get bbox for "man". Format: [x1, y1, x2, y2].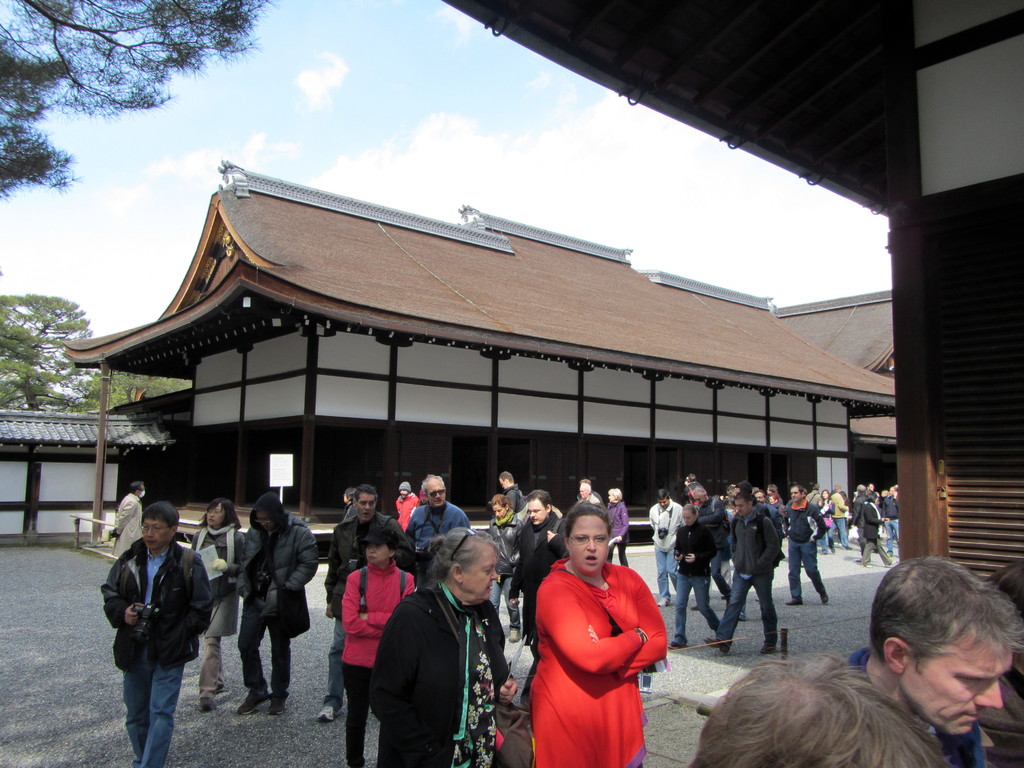
[95, 501, 213, 767].
